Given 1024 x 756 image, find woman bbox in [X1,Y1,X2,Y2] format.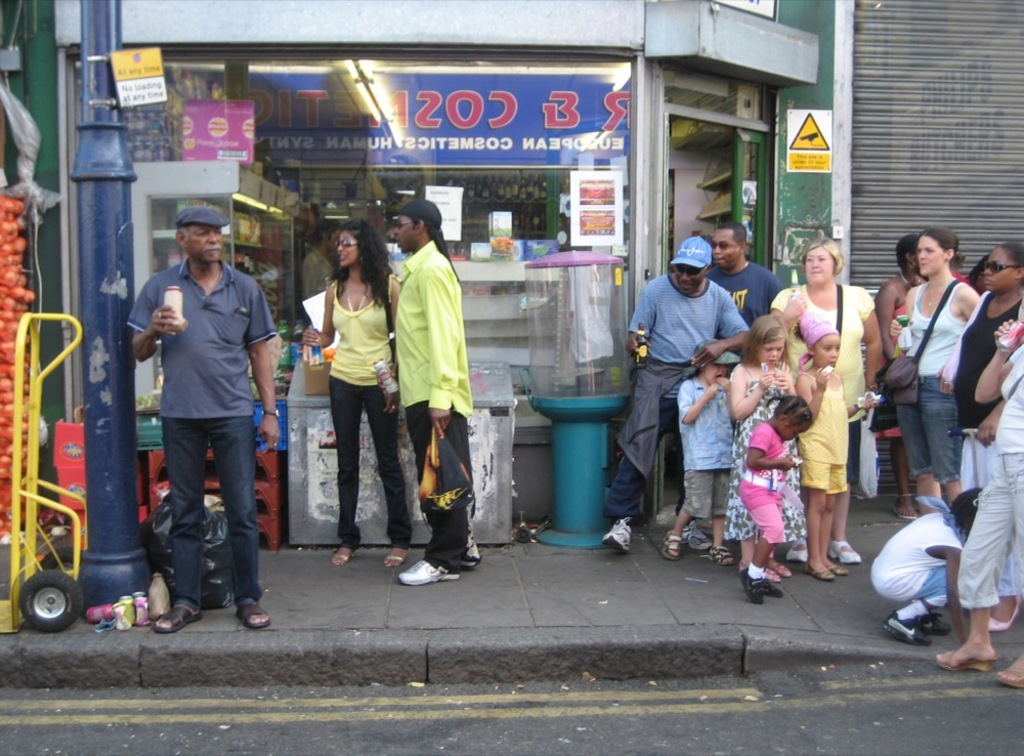
[301,217,417,568].
